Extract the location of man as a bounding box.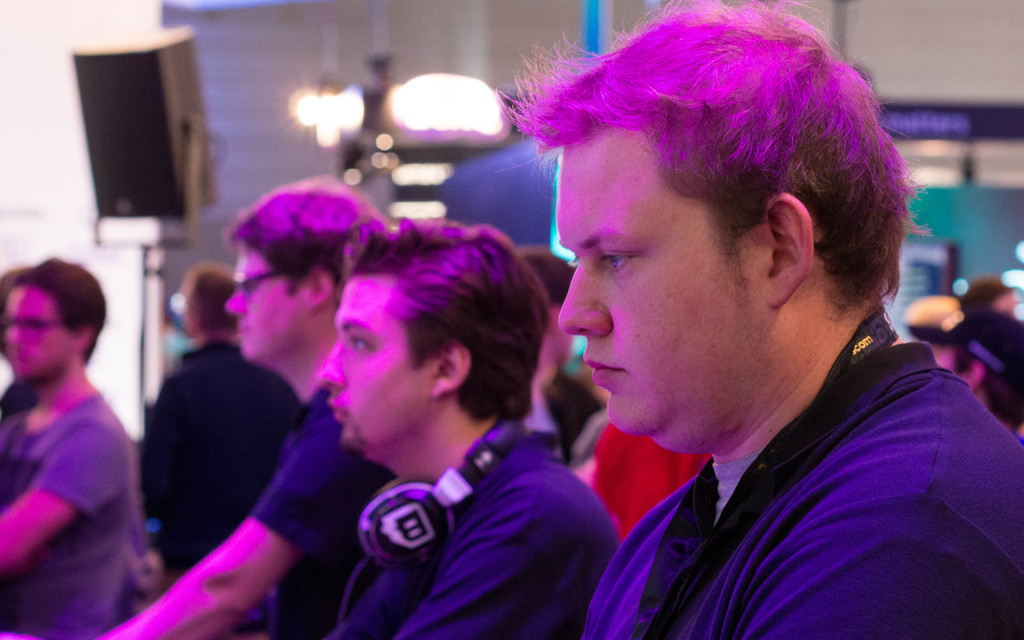
x1=0 y1=257 x2=140 y2=639.
